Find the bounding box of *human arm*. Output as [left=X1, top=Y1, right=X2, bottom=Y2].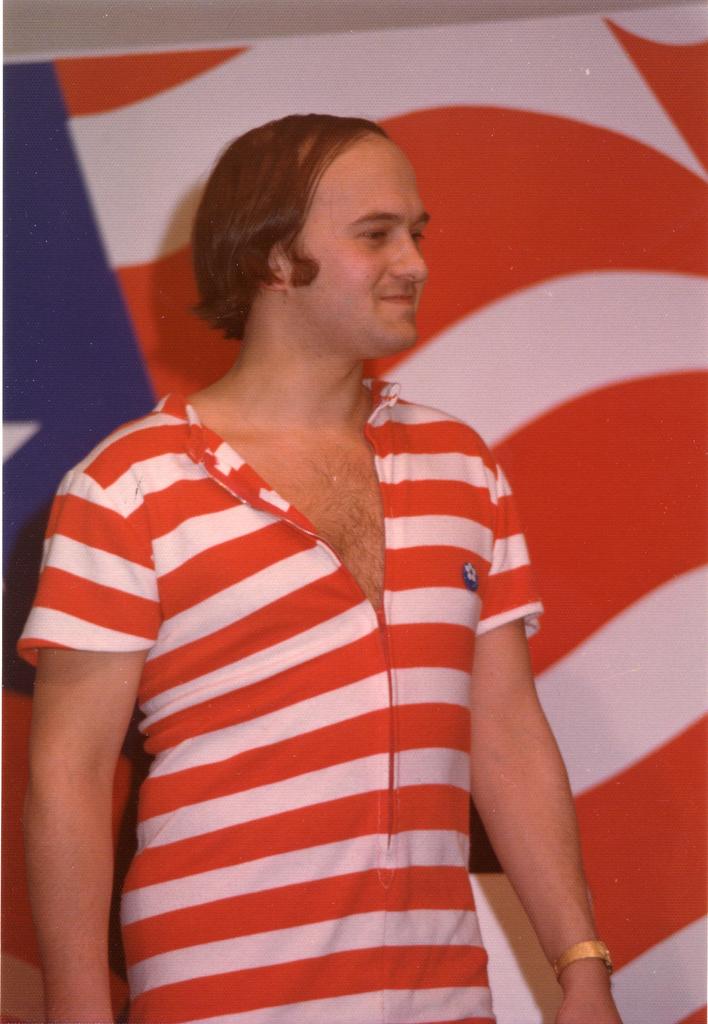
[left=2, top=506, right=150, bottom=1008].
